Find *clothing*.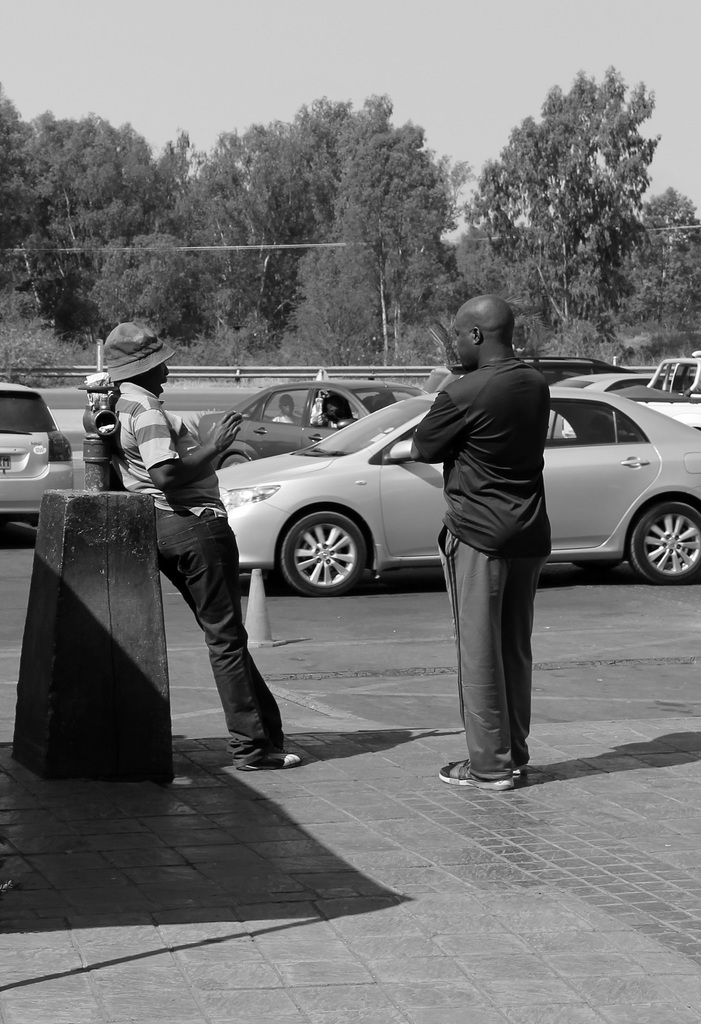
bbox=(414, 346, 556, 778).
